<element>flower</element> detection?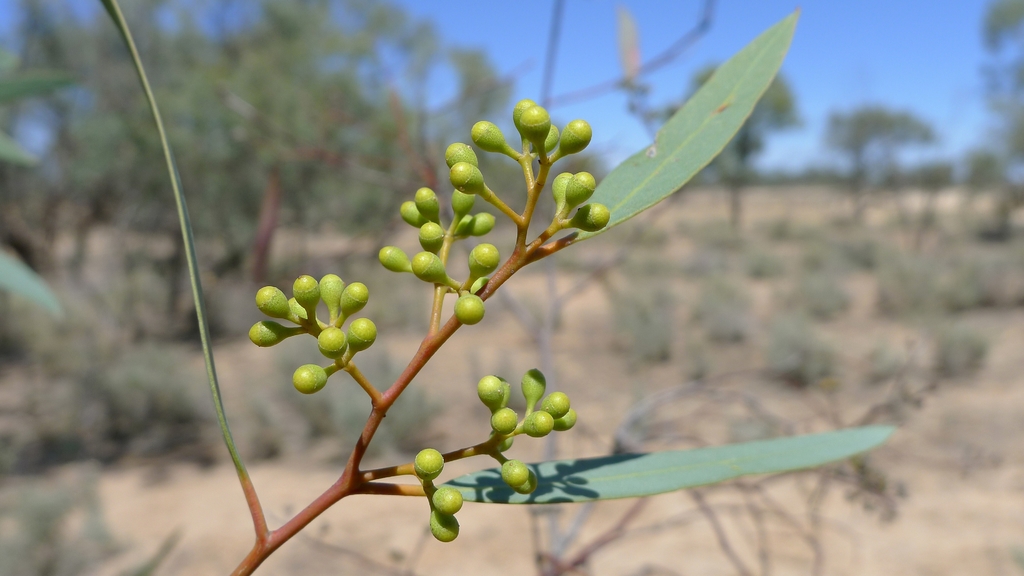
268, 252, 386, 397
